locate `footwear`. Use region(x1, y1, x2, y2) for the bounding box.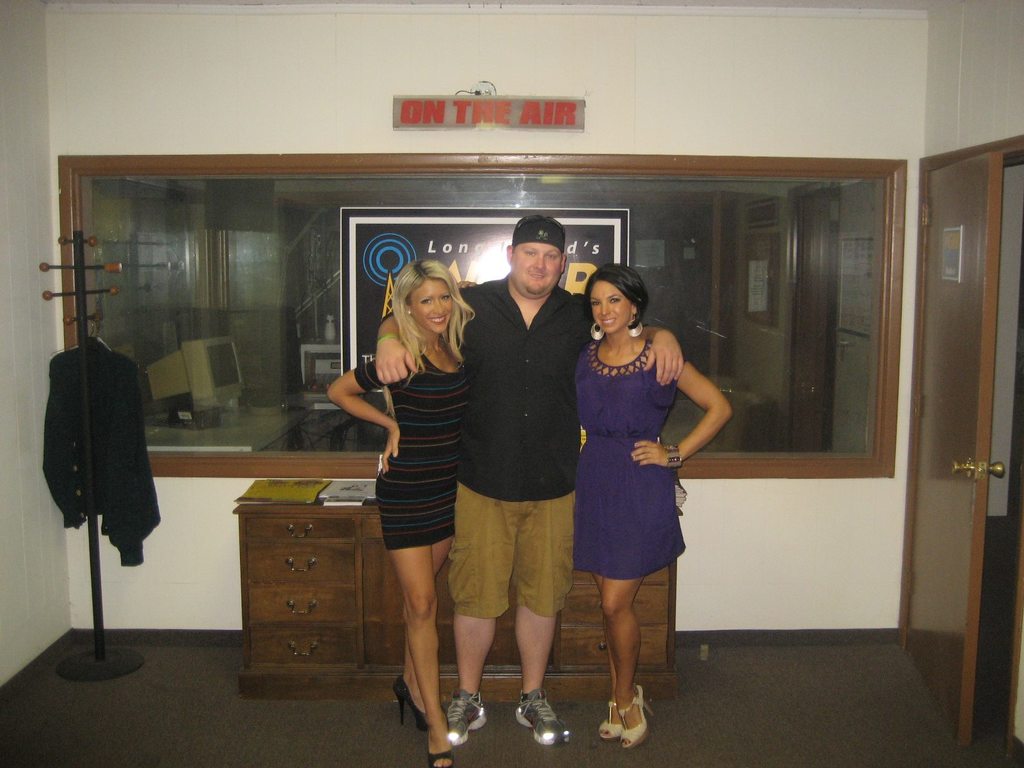
region(391, 676, 426, 730).
